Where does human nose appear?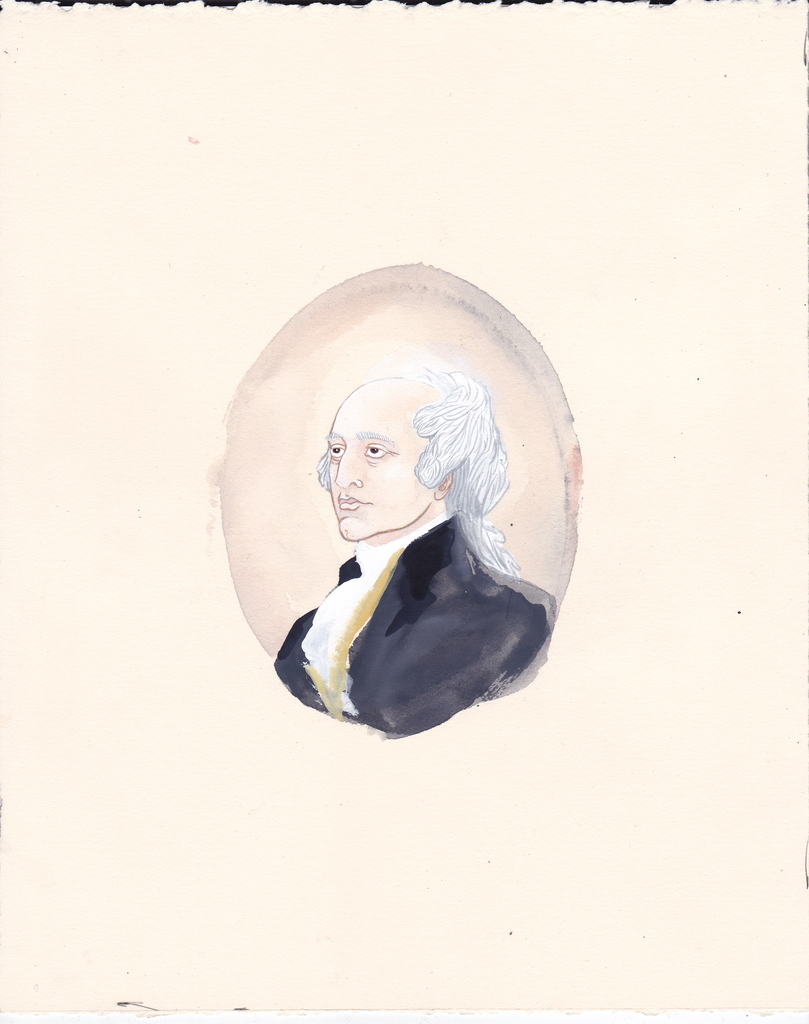
Appears at {"left": 331, "top": 451, "right": 366, "bottom": 493}.
